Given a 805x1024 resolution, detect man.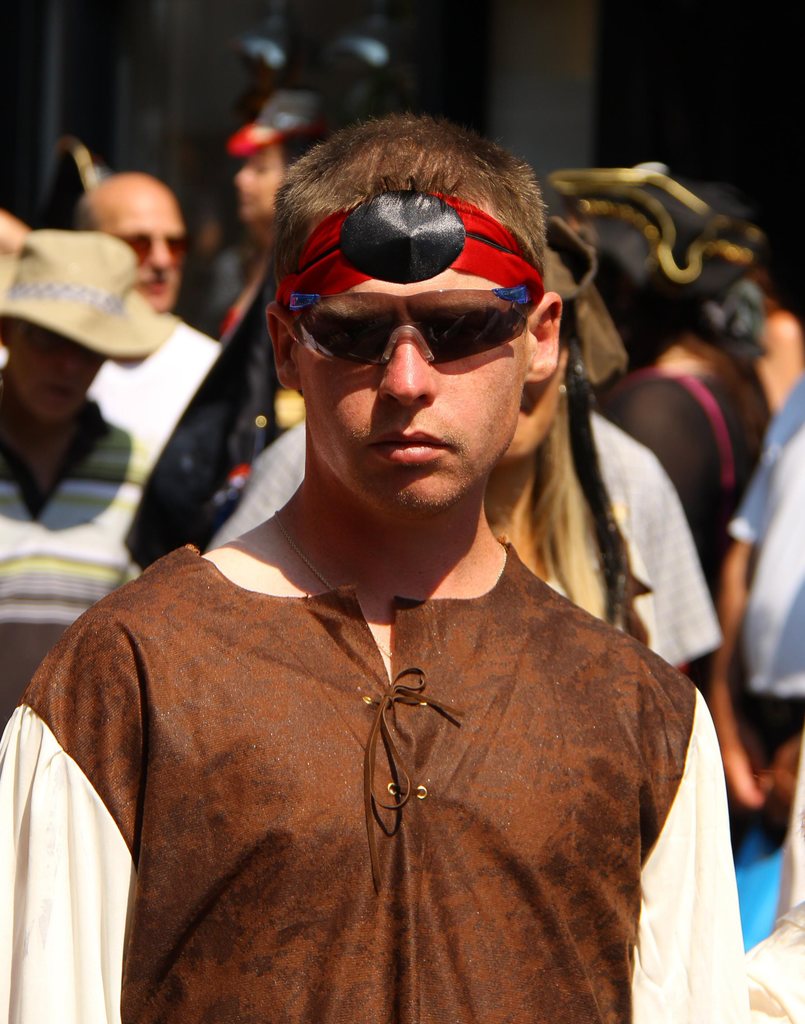
(left=70, top=174, right=220, bottom=481).
